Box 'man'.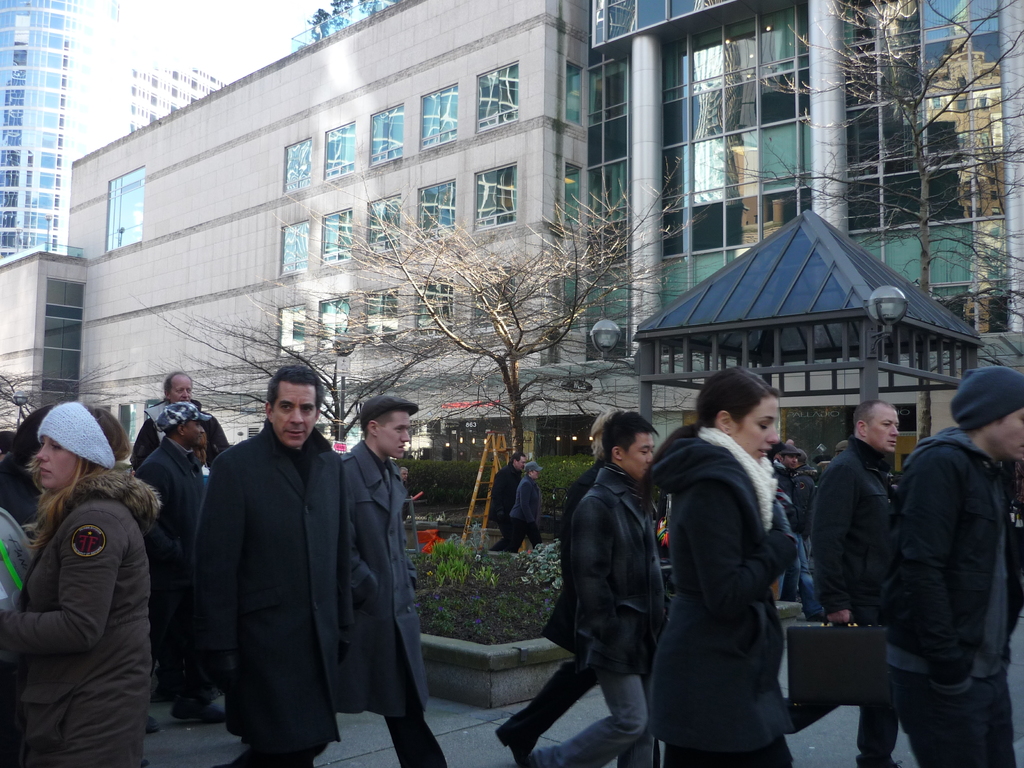
locate(197, 364, 357, 767).
